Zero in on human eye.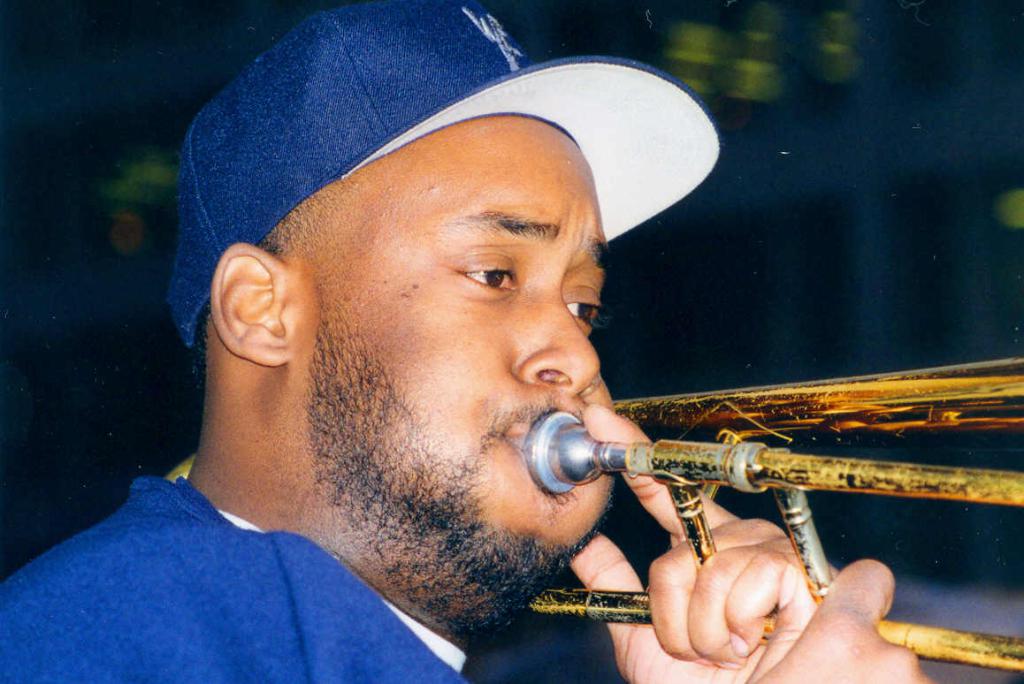
Zeroed in: crop(567, 289, 615, 336).
